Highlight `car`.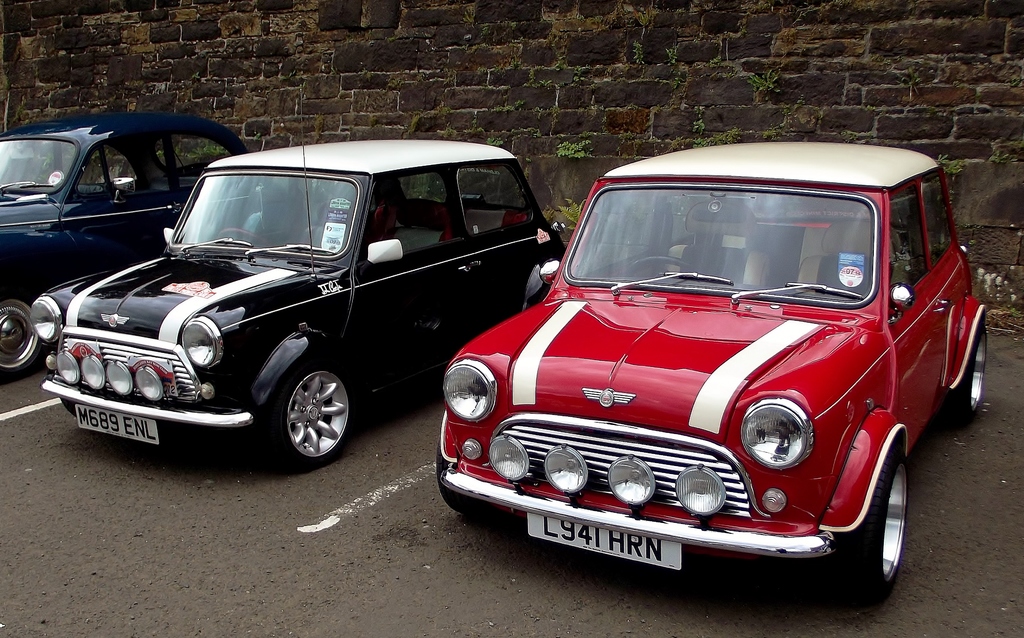
Highlighted region: x1=31, y1=77, x2=570, y2=469.
